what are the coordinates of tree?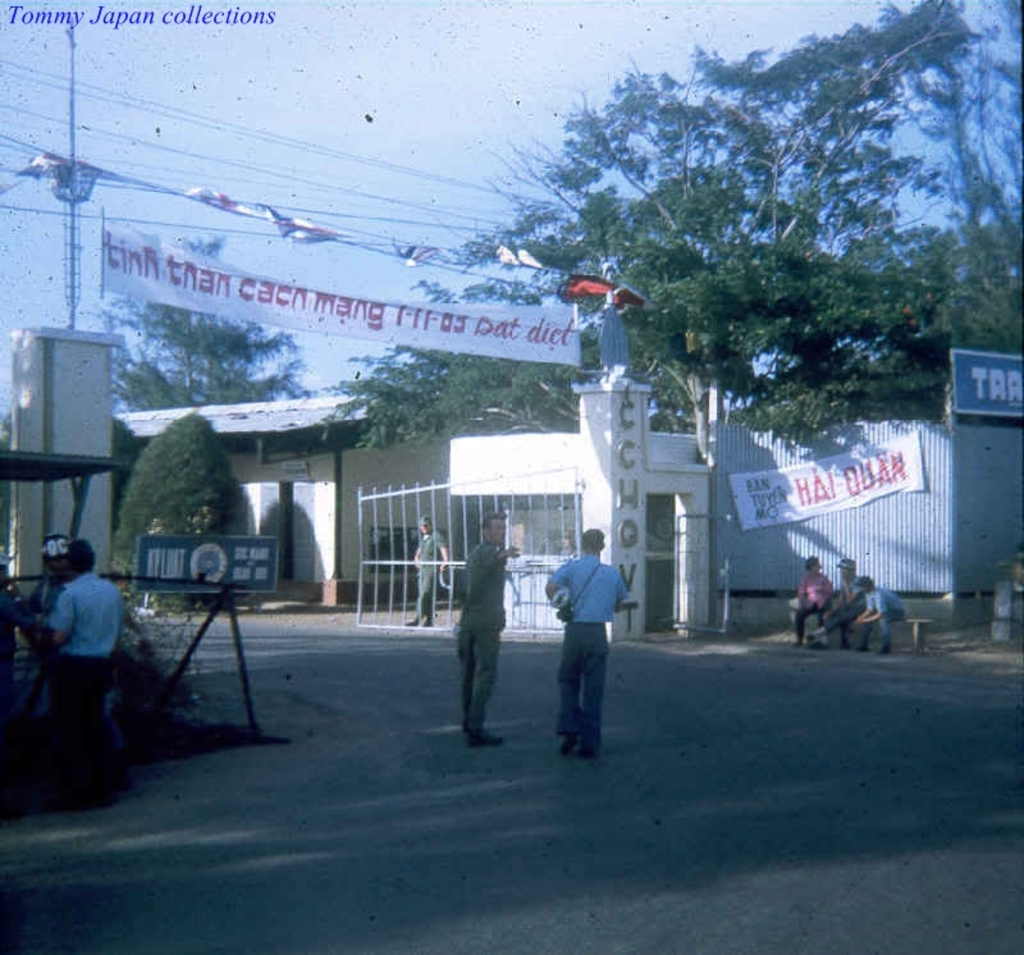
[x1=110, y1=411, x2=276, y2=613].
